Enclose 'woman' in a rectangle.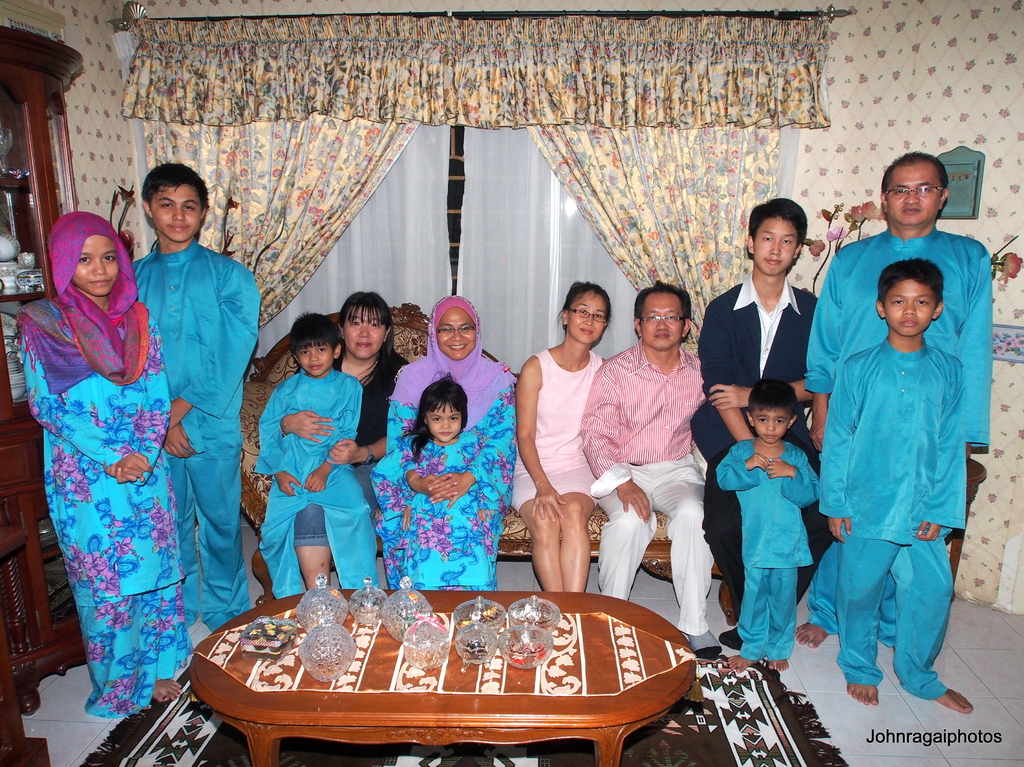
<box>282,291,411,592</box>.
